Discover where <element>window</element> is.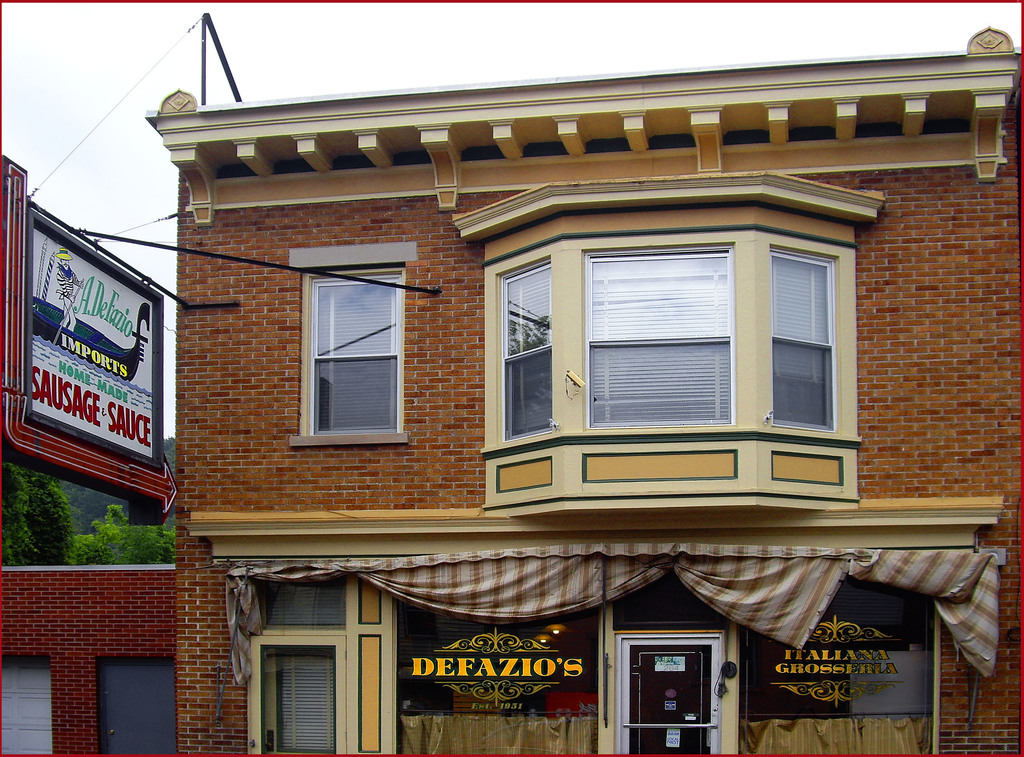
Discovered at select_region(259, 576, 346, 630).
